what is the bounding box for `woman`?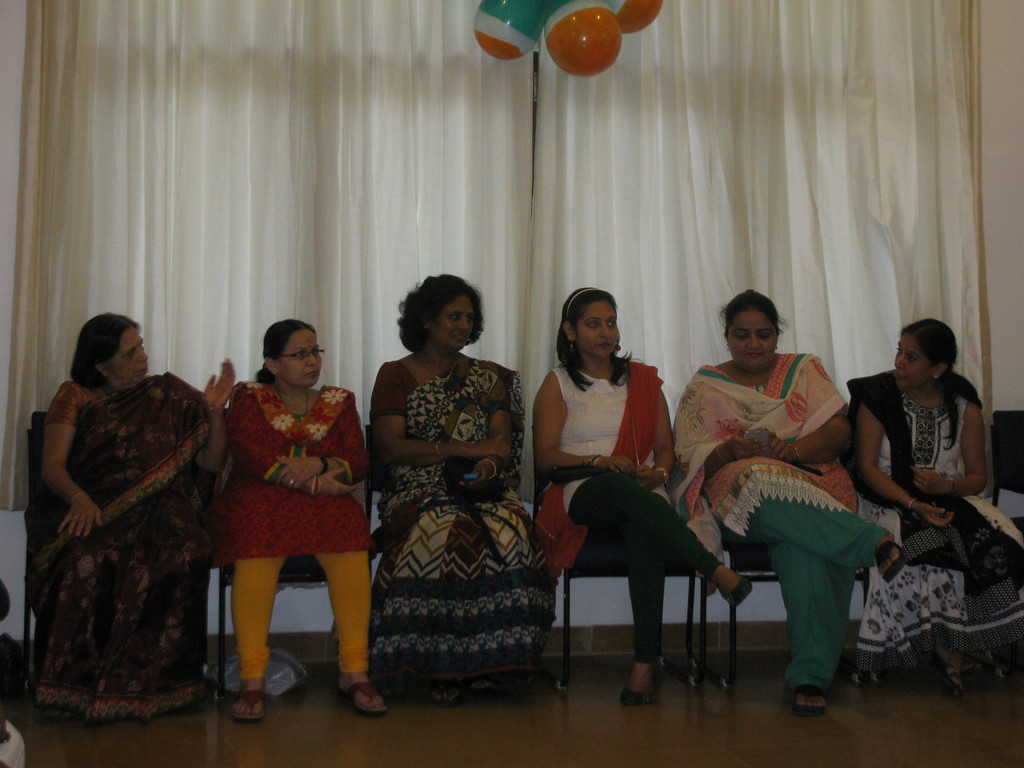
(left=665, top=288, right=906, bottom=722).
